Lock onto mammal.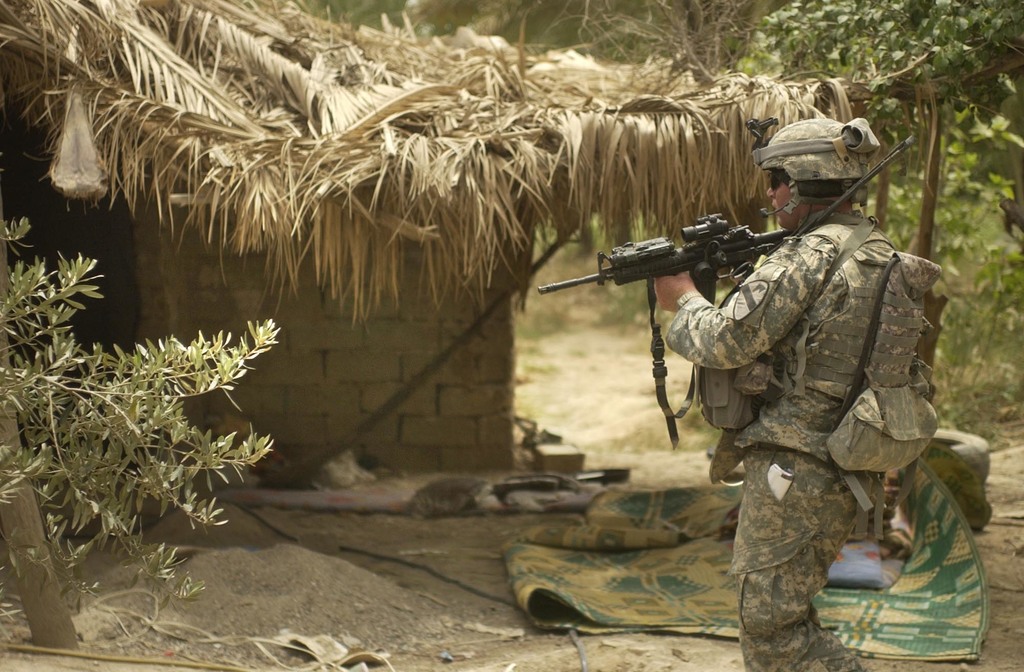
Locked: Rect(605, 167, 964, 616).
